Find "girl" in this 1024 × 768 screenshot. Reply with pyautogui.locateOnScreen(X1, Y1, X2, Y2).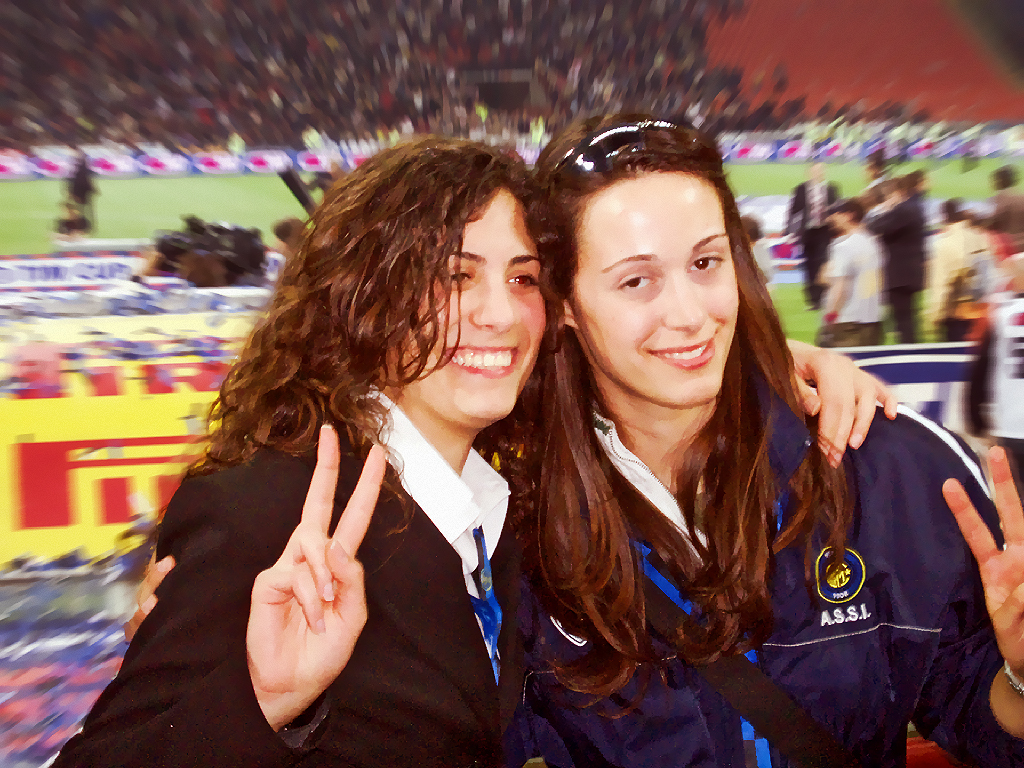
pyautogui.locateOnScreen(121, 120, 1023, 767).
